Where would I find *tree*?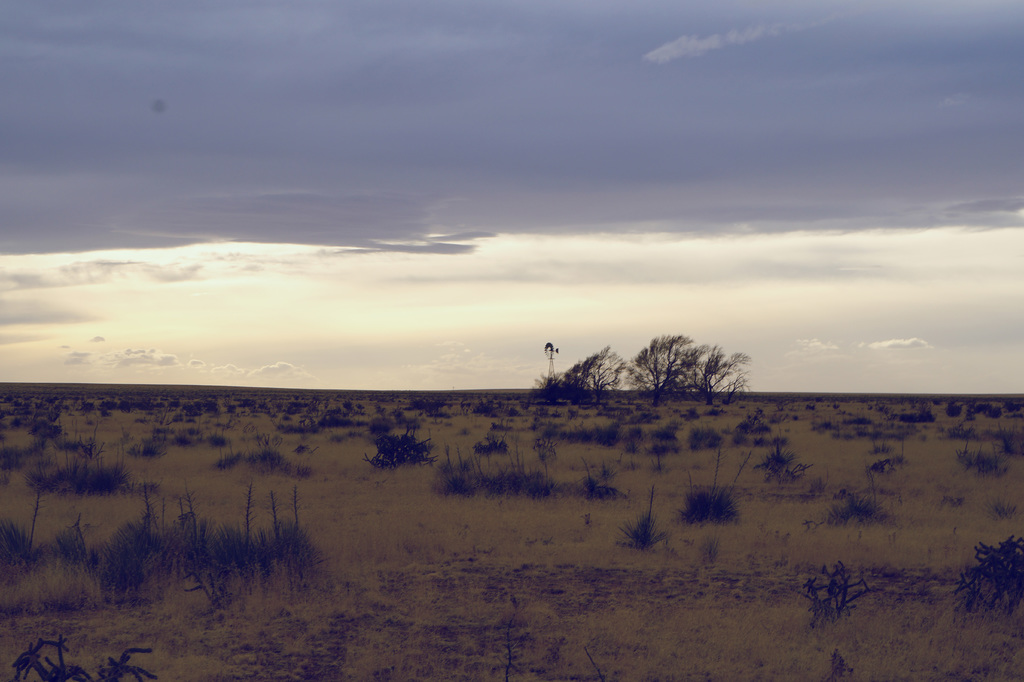
At <bbox>540, 346, 637, 414</bbox>.
